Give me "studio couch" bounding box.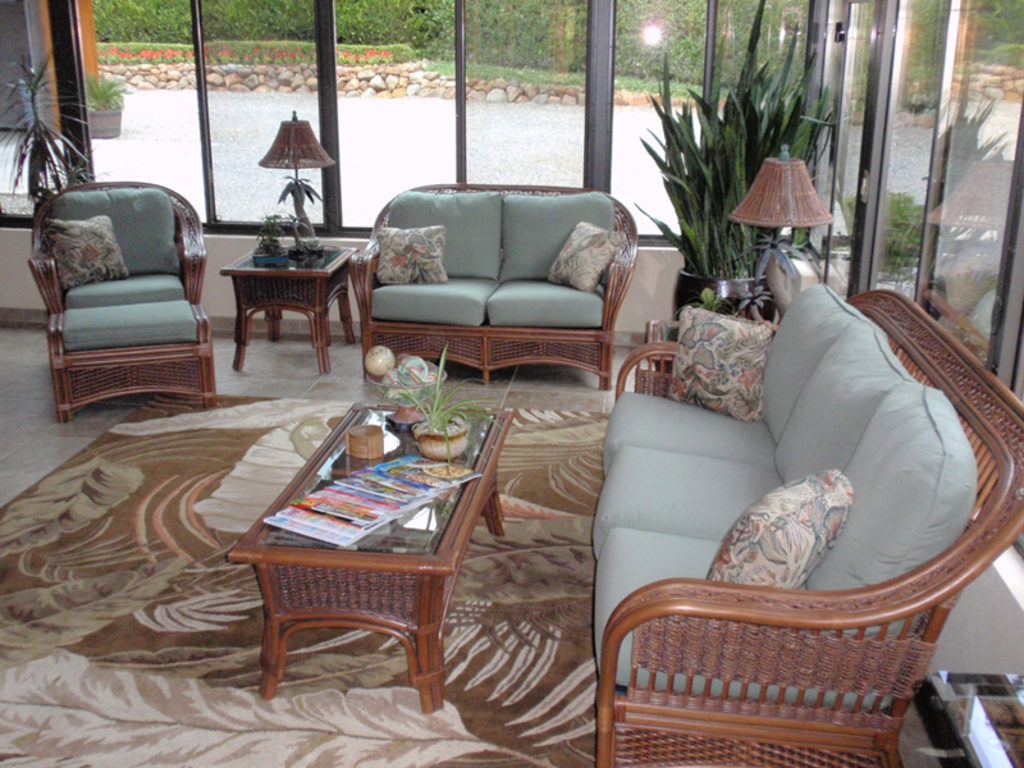
x1=23 y1=179 x2=214 y2=420.
